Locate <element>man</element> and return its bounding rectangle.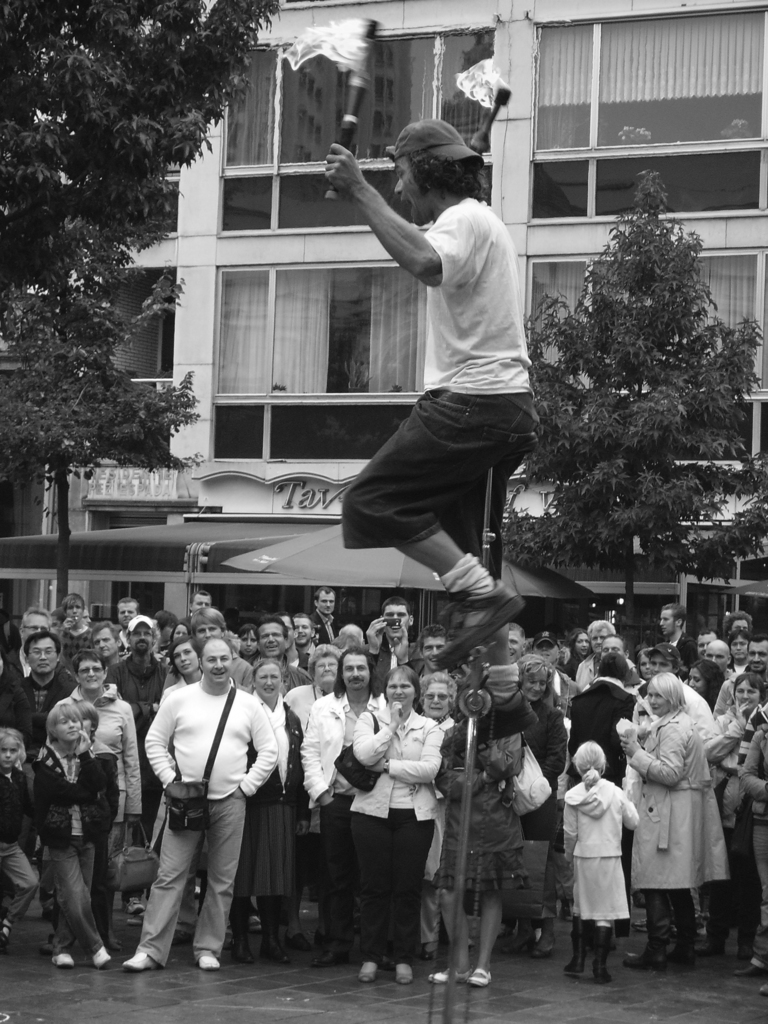
locate(401, 624, 447, 676).
